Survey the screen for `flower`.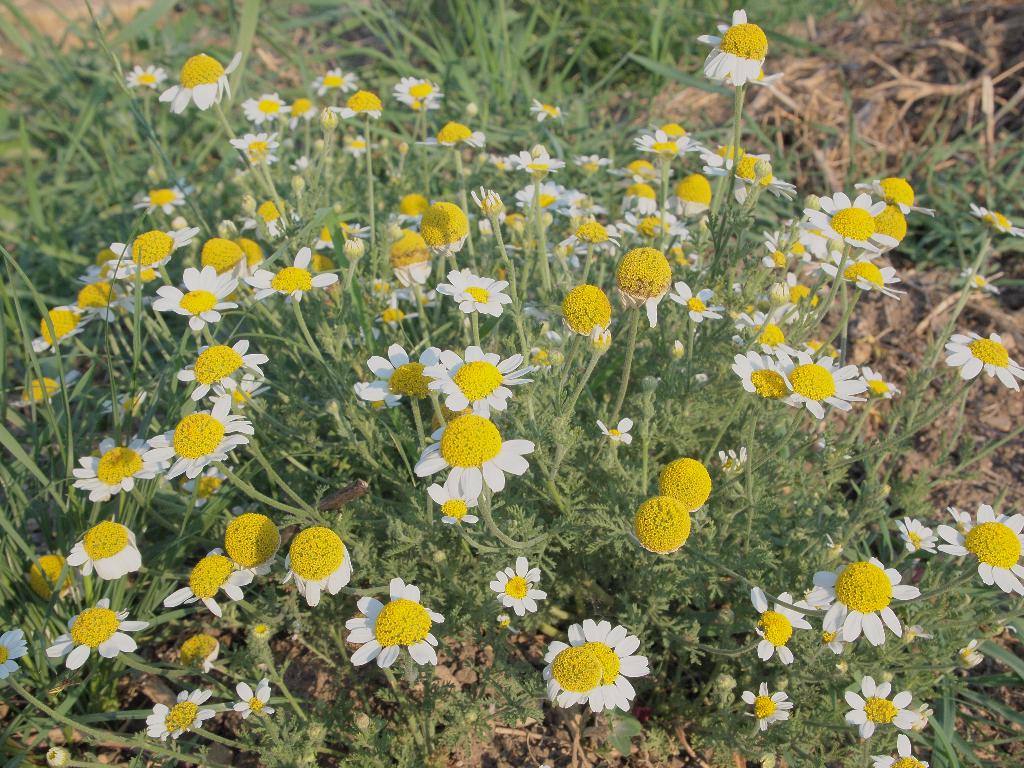
Survey found: {"left": 411, "top": 417, "right": 532, "bottom": 501}.
